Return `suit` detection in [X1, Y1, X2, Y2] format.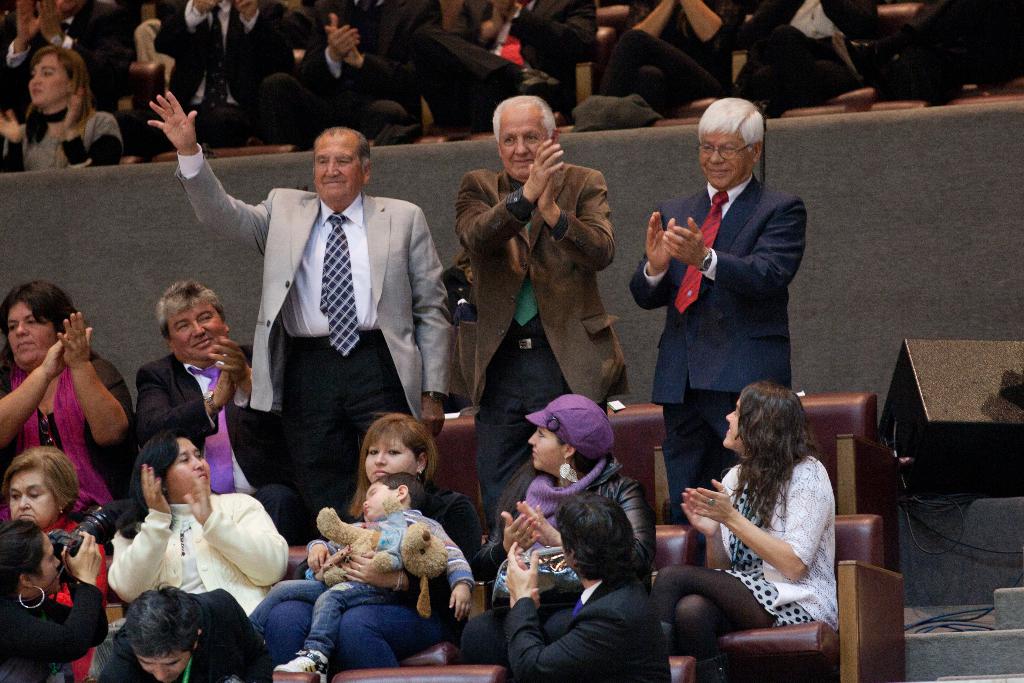
[89, 587, 275, 682].
